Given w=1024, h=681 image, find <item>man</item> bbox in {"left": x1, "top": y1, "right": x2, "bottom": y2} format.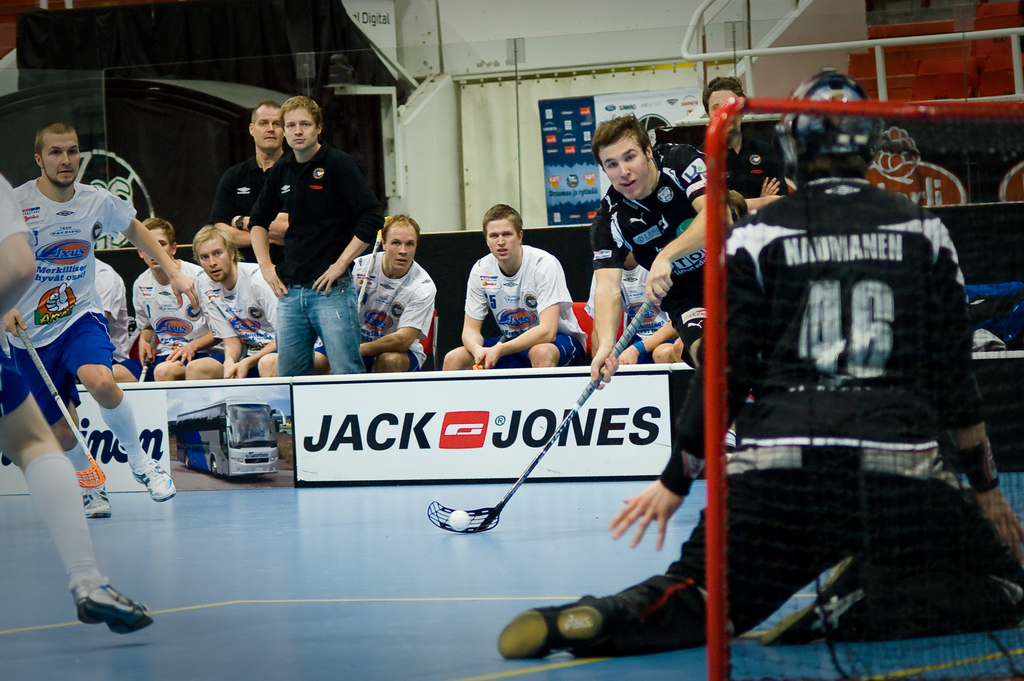
{"left": 205, "top": 99, "right": 292, "bottom": 267}.
